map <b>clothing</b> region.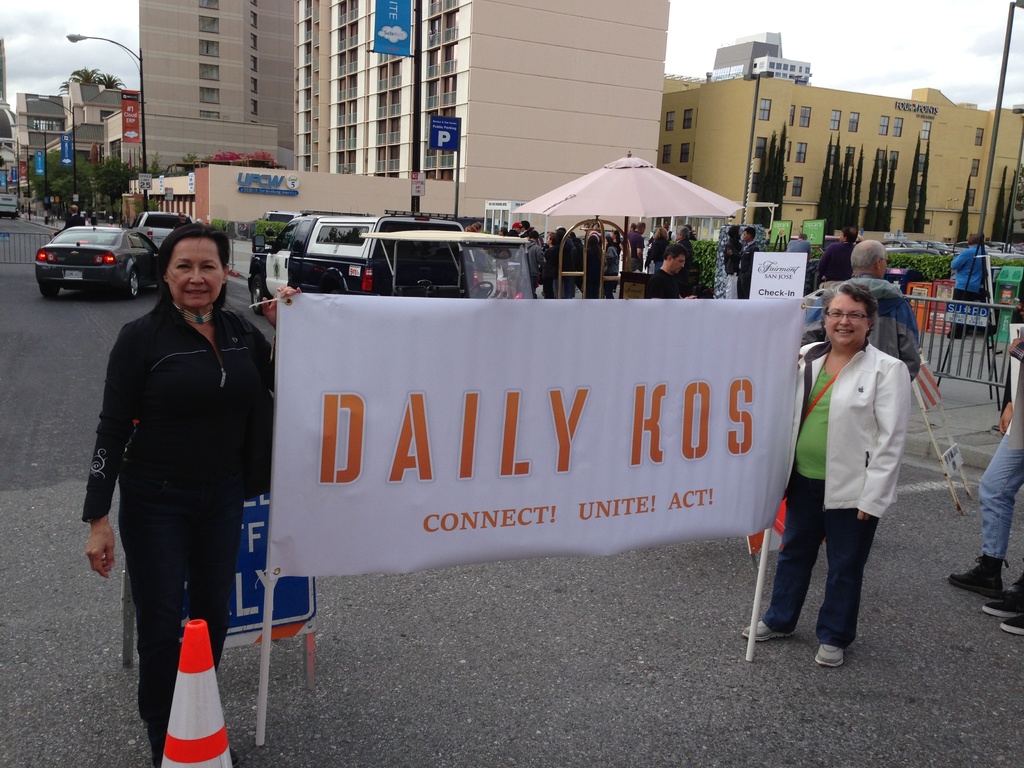
Mapped to [600, 247, 626, 284].
